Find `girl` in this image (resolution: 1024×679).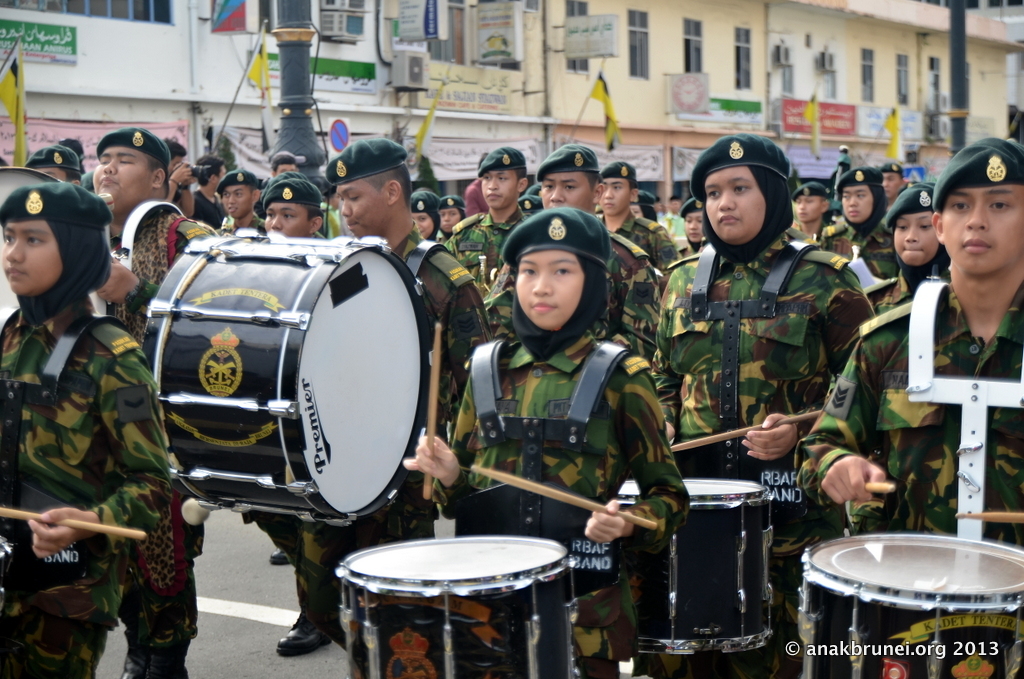
BBox(439, 191, 470, 240).
